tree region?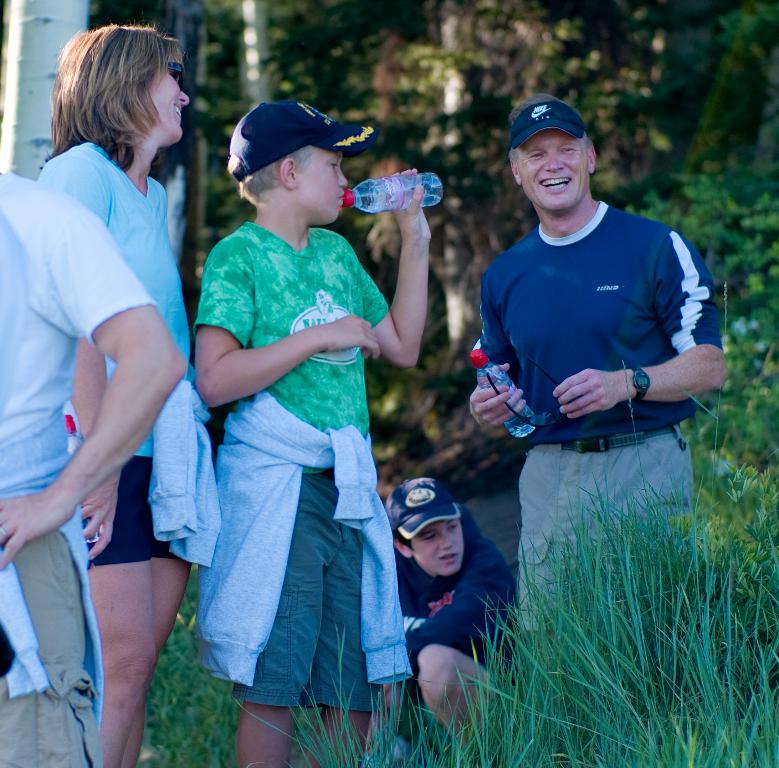
[367, 0, 542, 346]
